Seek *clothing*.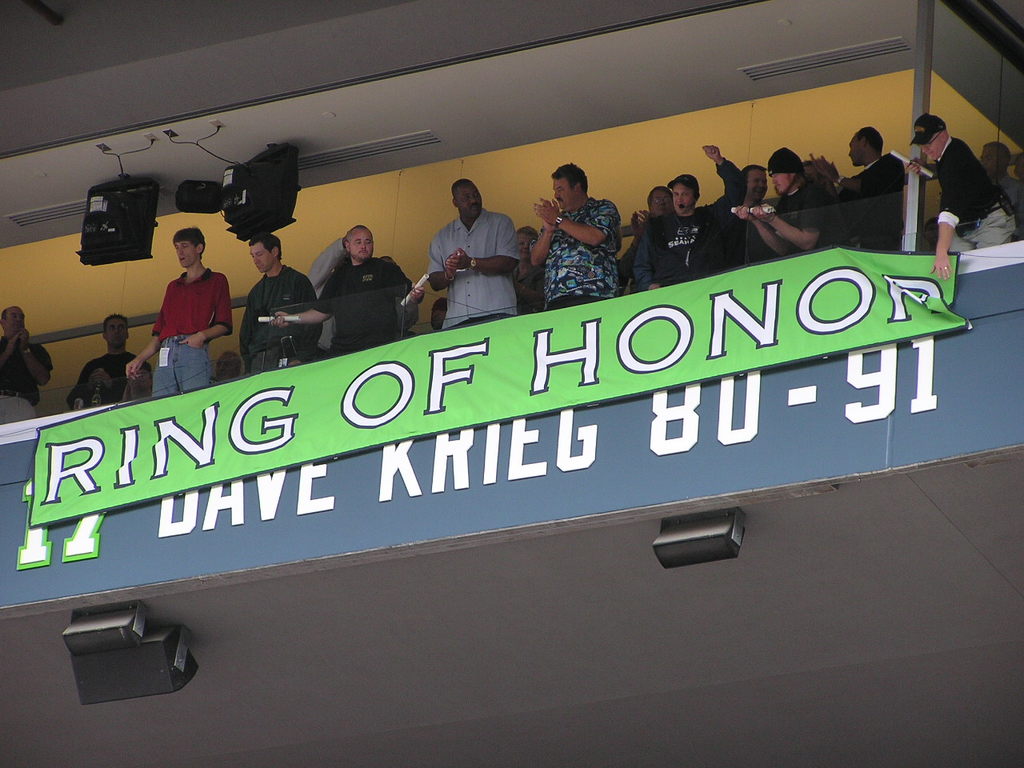
238 266 323 374.
